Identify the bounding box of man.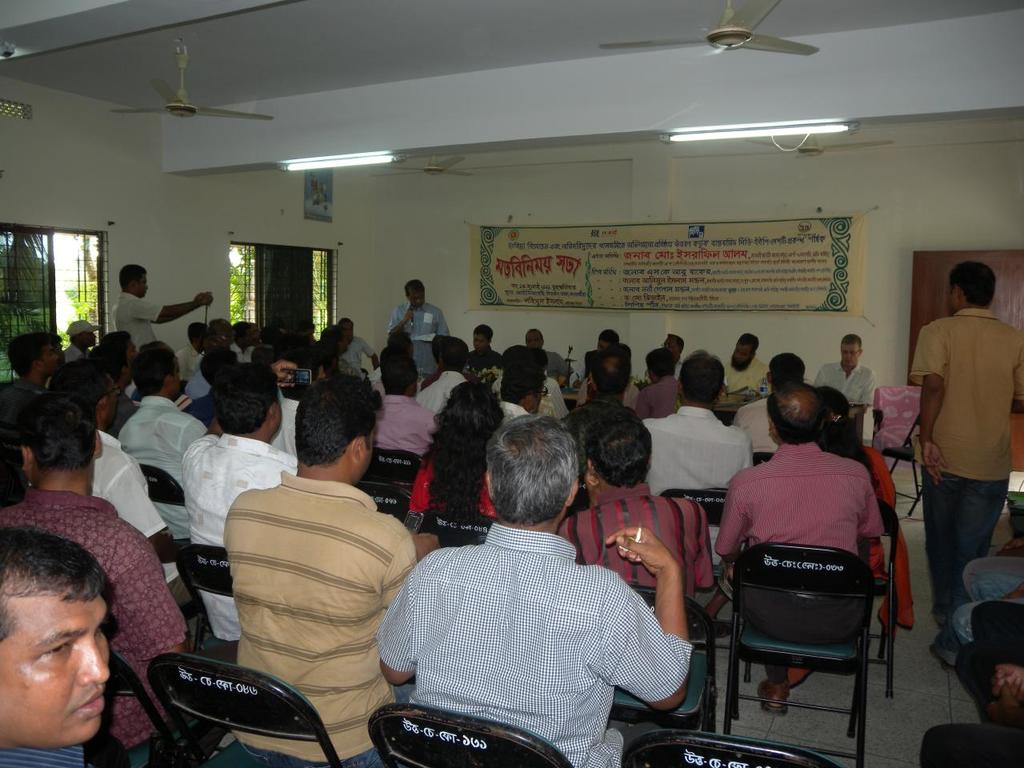
572,328,628,398.
